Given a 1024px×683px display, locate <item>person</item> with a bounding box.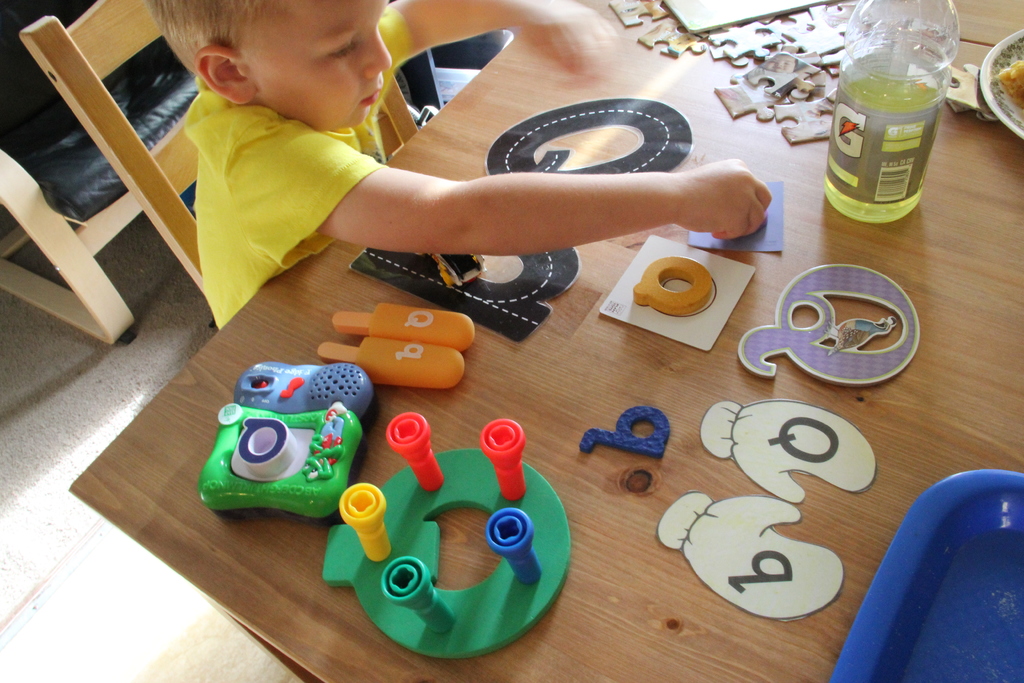
Located: crop(168, 0, 783, 324).
